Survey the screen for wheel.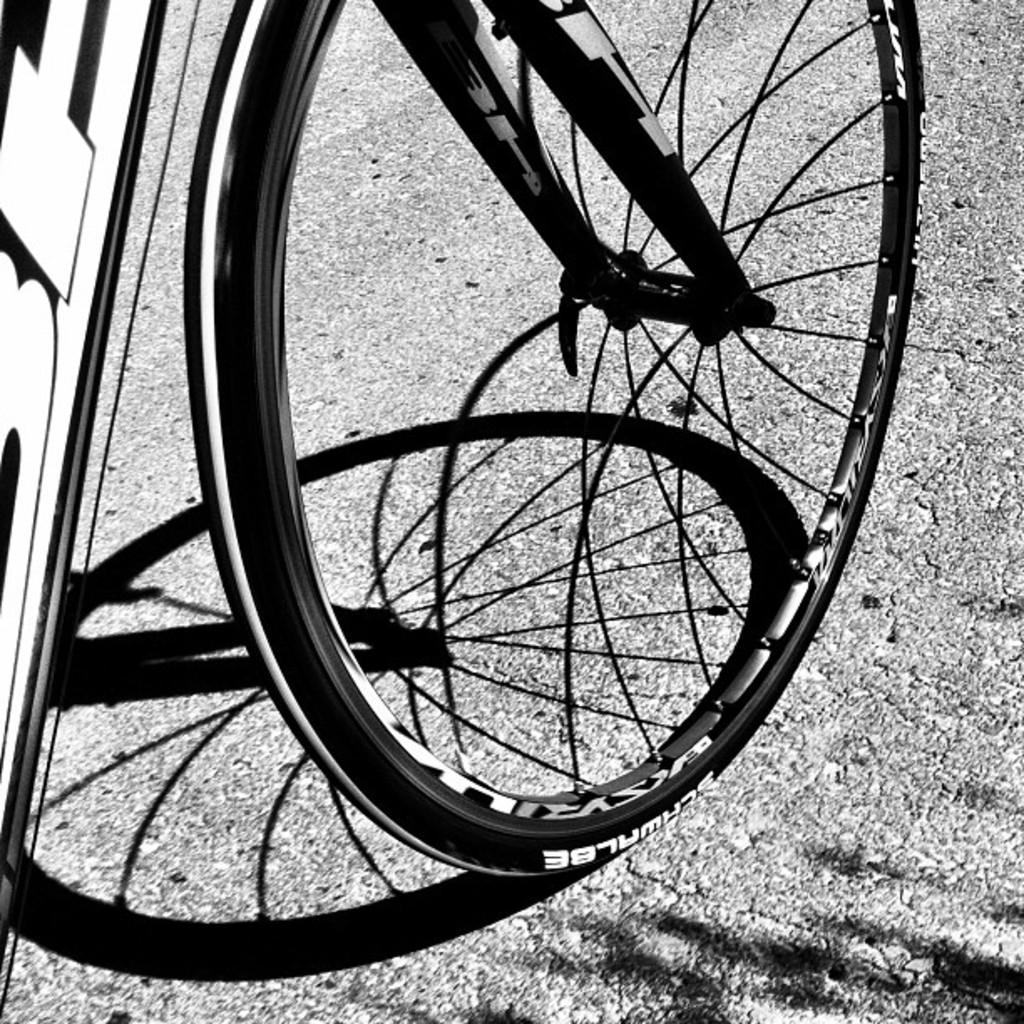
Survey found: <region>244, 3, 925, 872</region>.
